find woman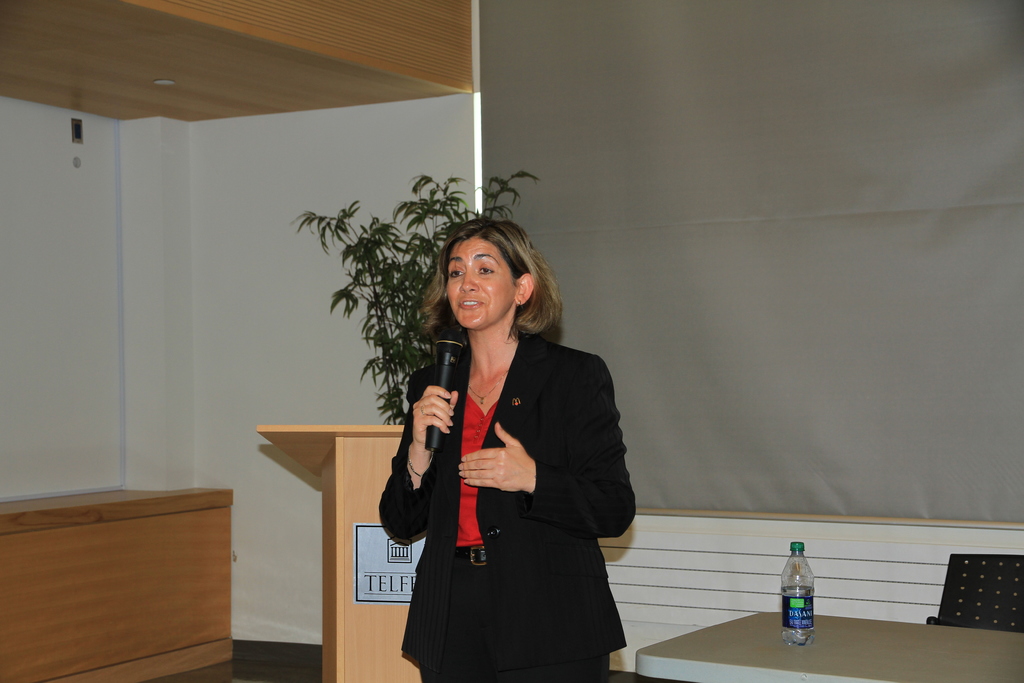
{"left": 385, "top": 221, "right": 627, "bottom": 673}
